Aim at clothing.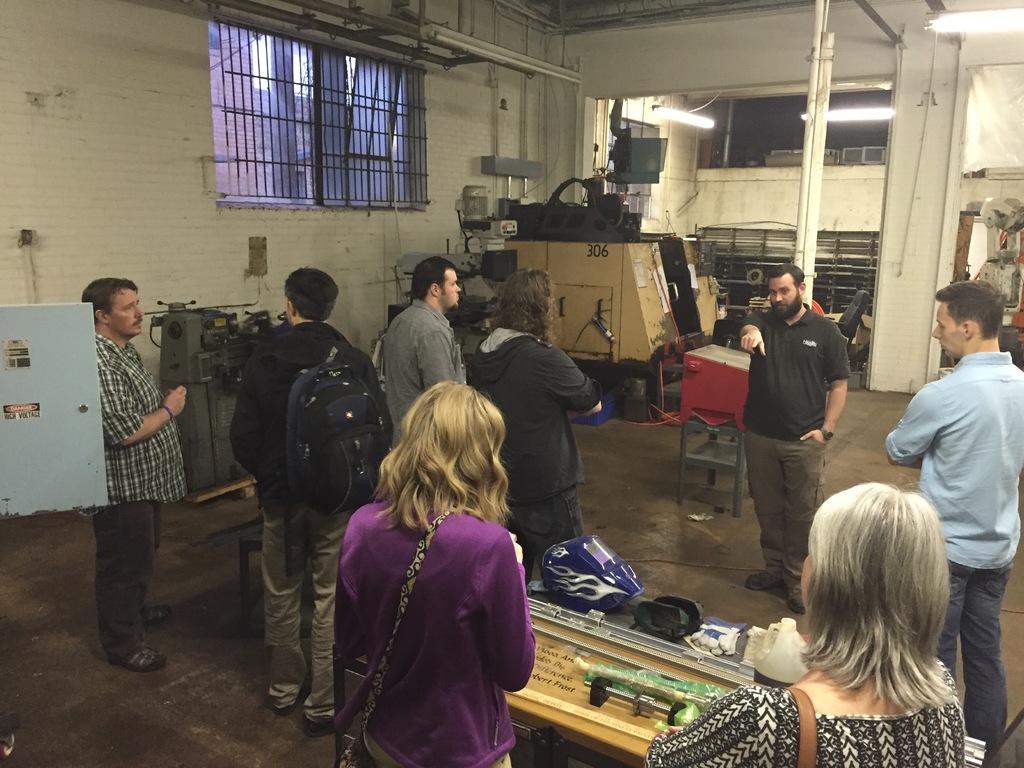
Aimed at pyautogui.locateOnScreen(740, 303, 845, 582).
